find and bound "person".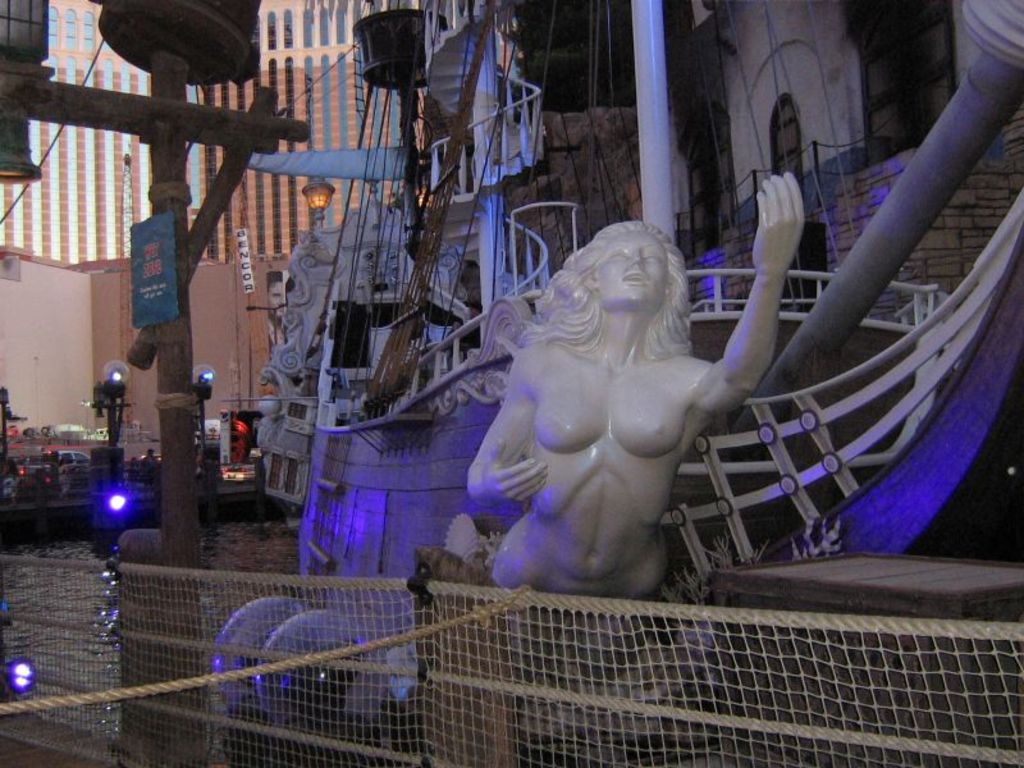
Bound: detection(458, 179, 787, 643).
